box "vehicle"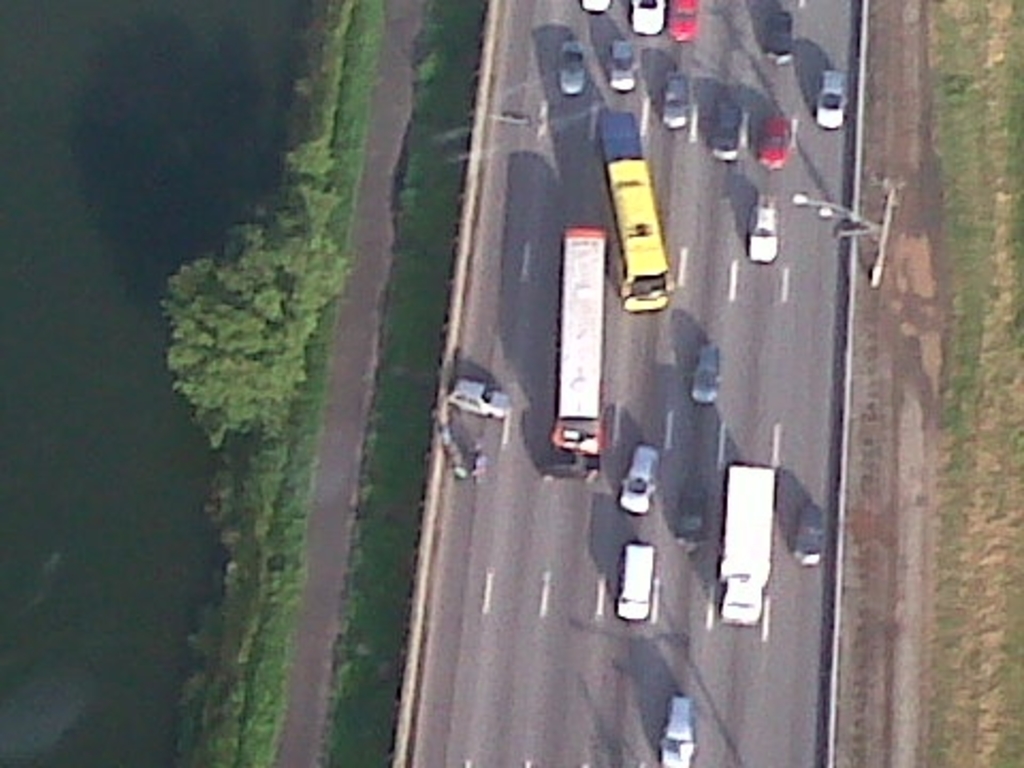
Rect(614, 444, 670, 508)
